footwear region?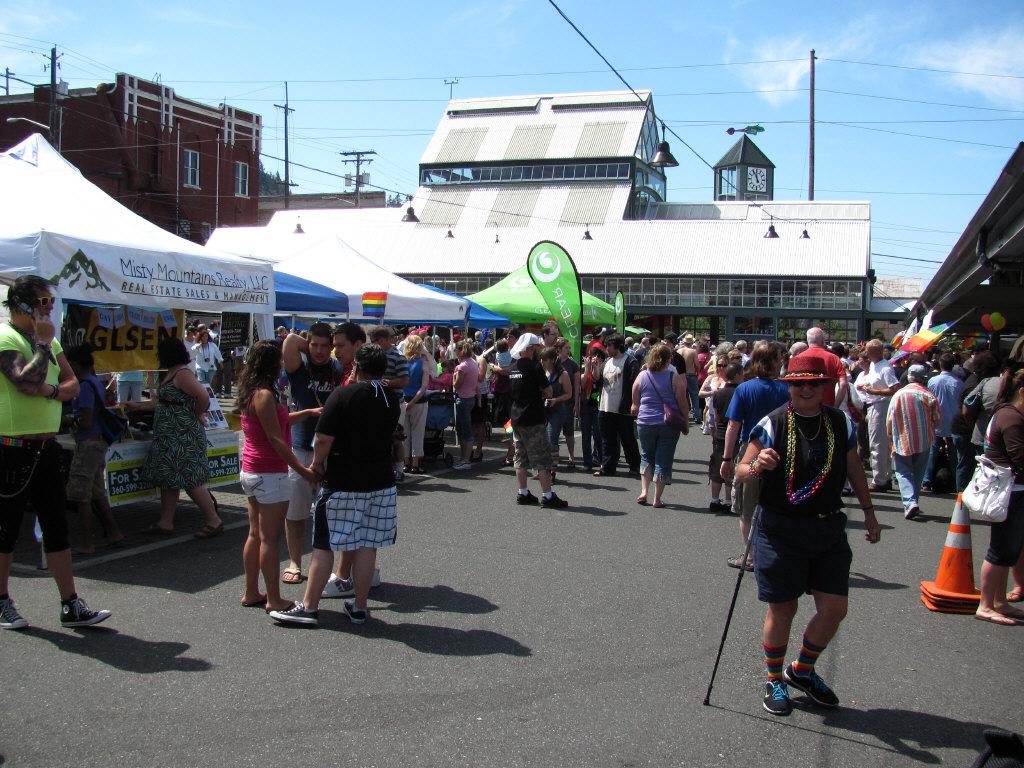
(513,488,536,508)
